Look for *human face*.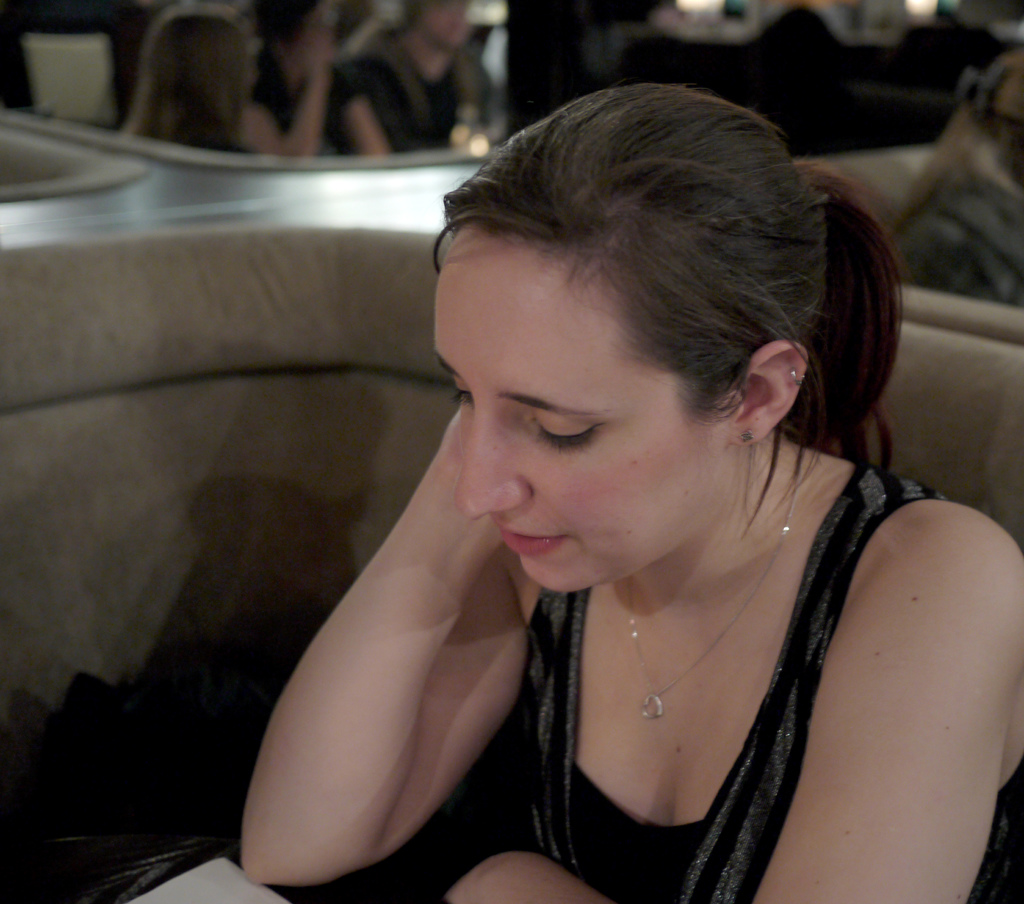
Found: bbox=(416, 0, 464, 51).
